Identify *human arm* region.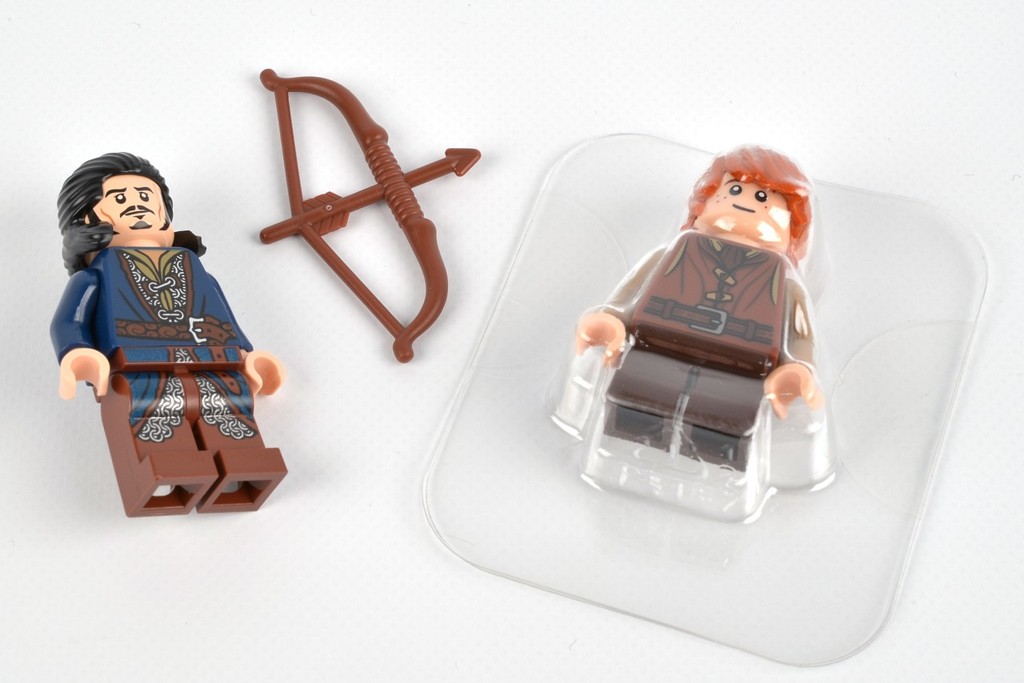
Region: box(208, 269, 287, 399).
